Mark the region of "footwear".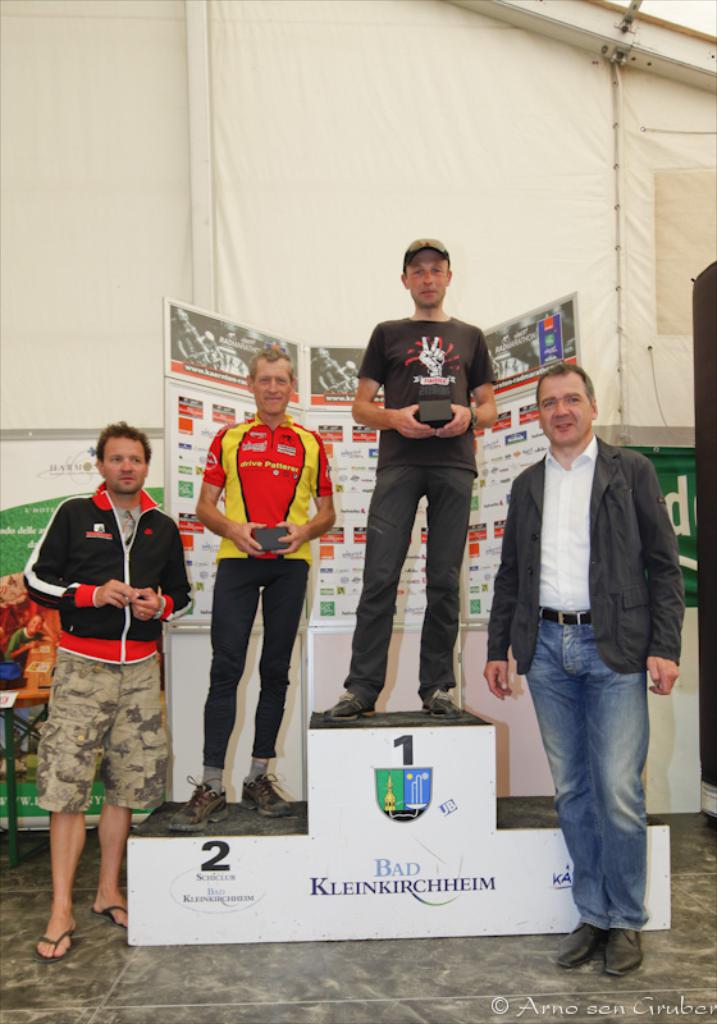
Region: (x1=241, y1=772, x2=288, y2=818).
